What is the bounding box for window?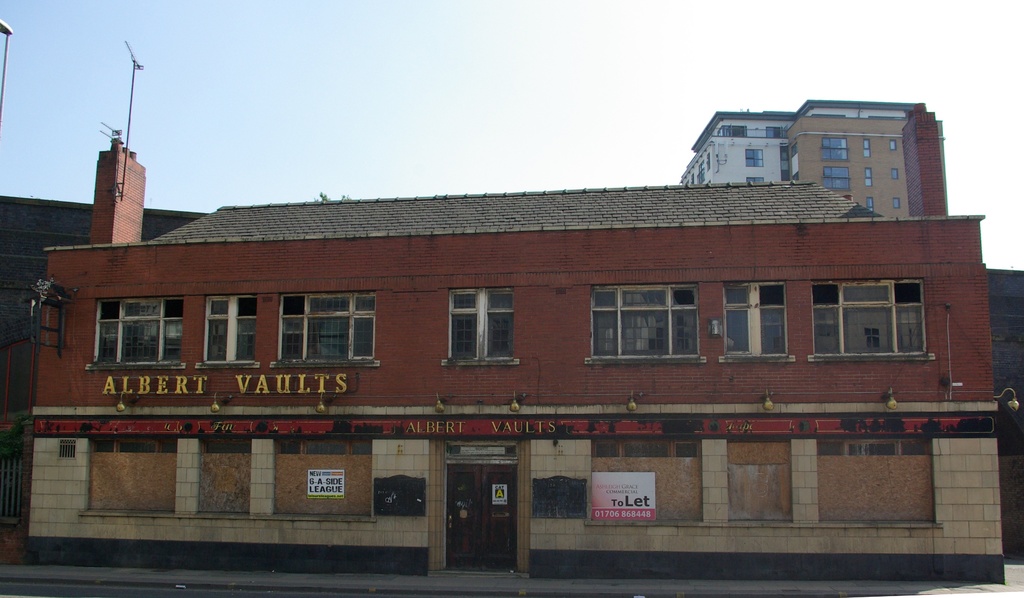
box(812, 284, 924, 357).
